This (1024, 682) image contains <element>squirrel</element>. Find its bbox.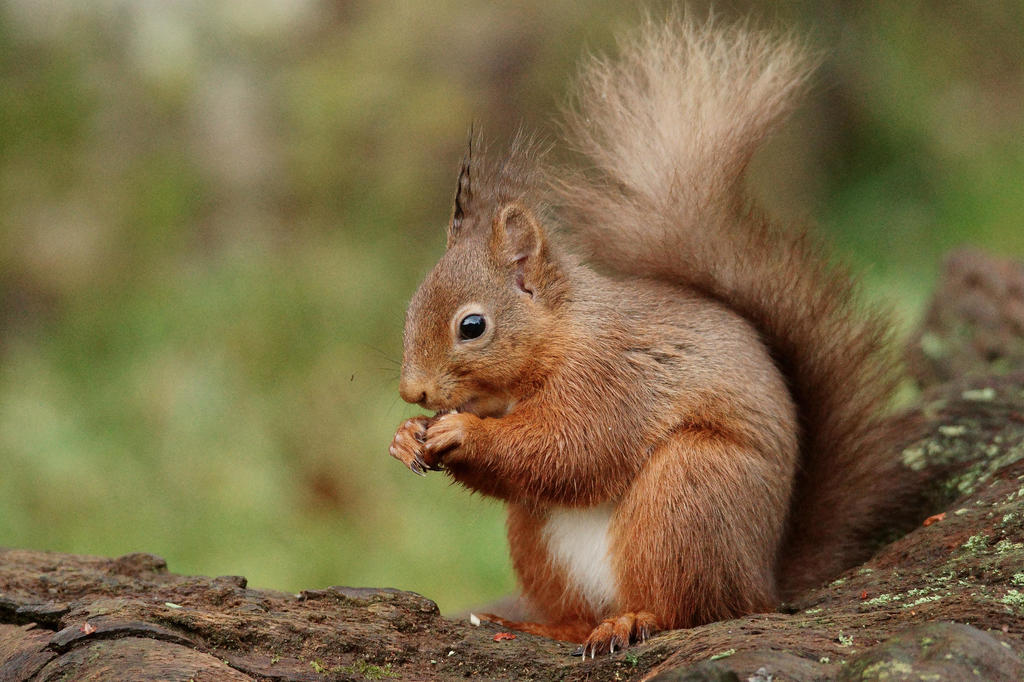
378 0 991 660.
